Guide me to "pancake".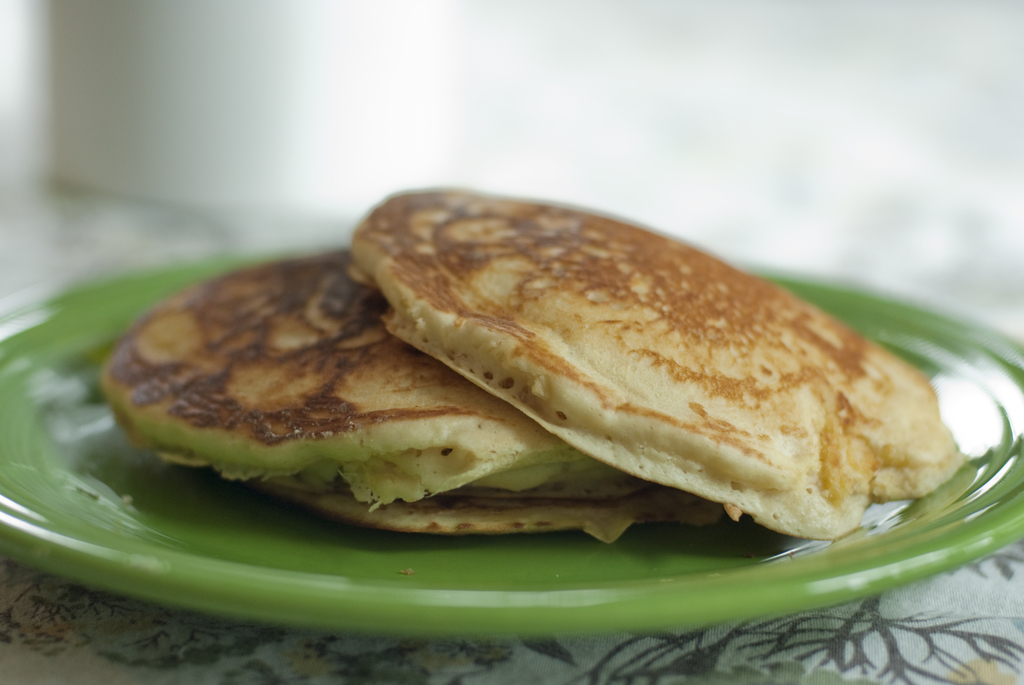
Guidance: 364 483 692 550.
